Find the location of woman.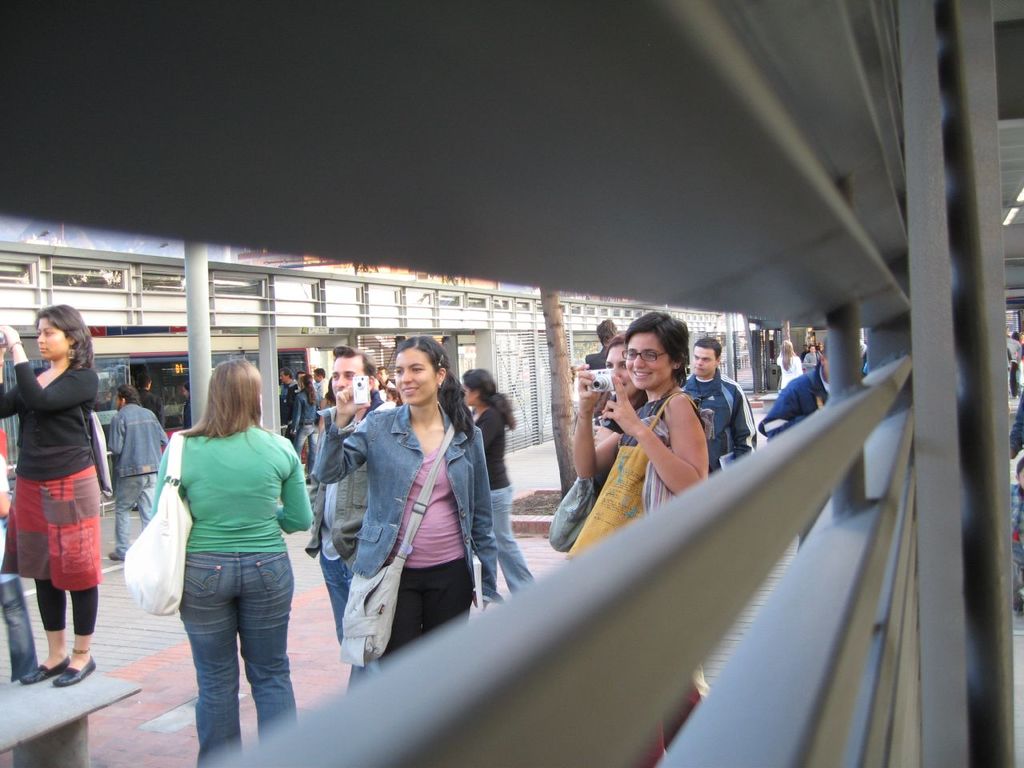
Location: BBox(455, 367, 538, 609).
